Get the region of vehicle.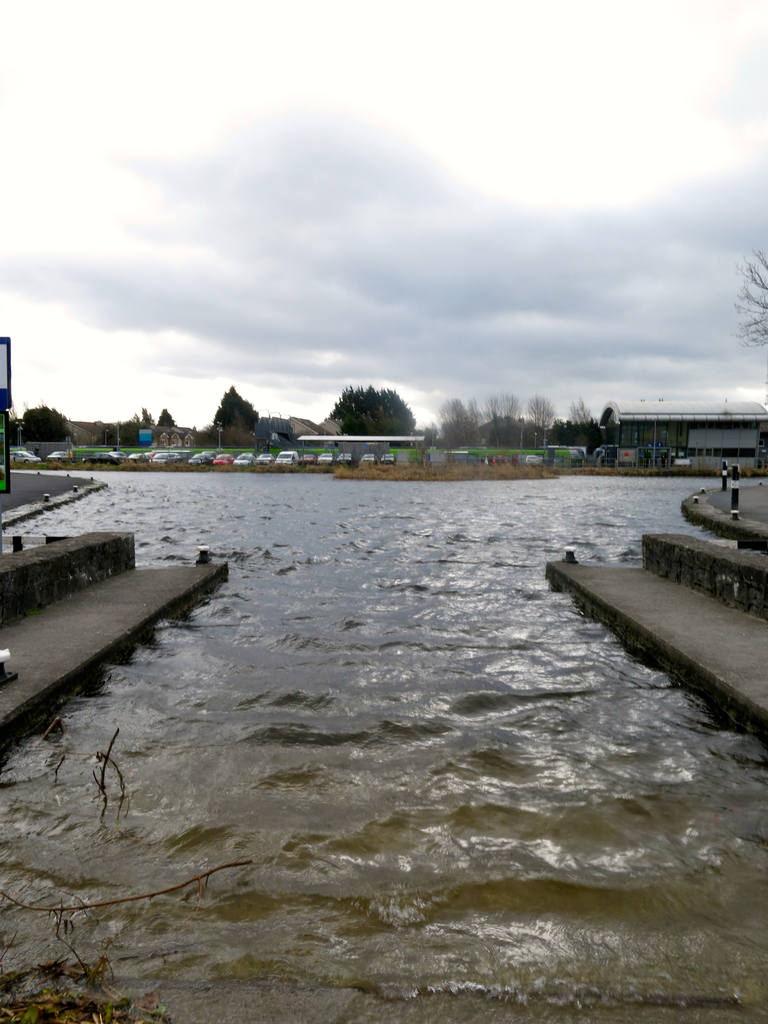
{"left": 333, "top": 449, "right": 350, "bottom": 462}.
